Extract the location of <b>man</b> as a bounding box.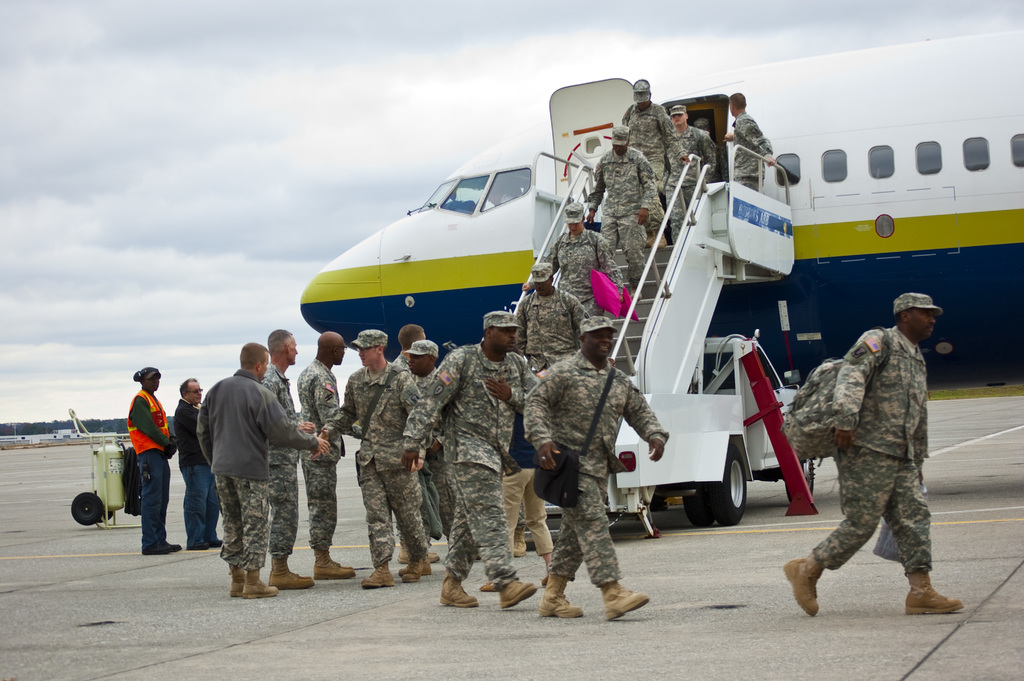
(x1=518, y1=315, x2=672, y2=625).
